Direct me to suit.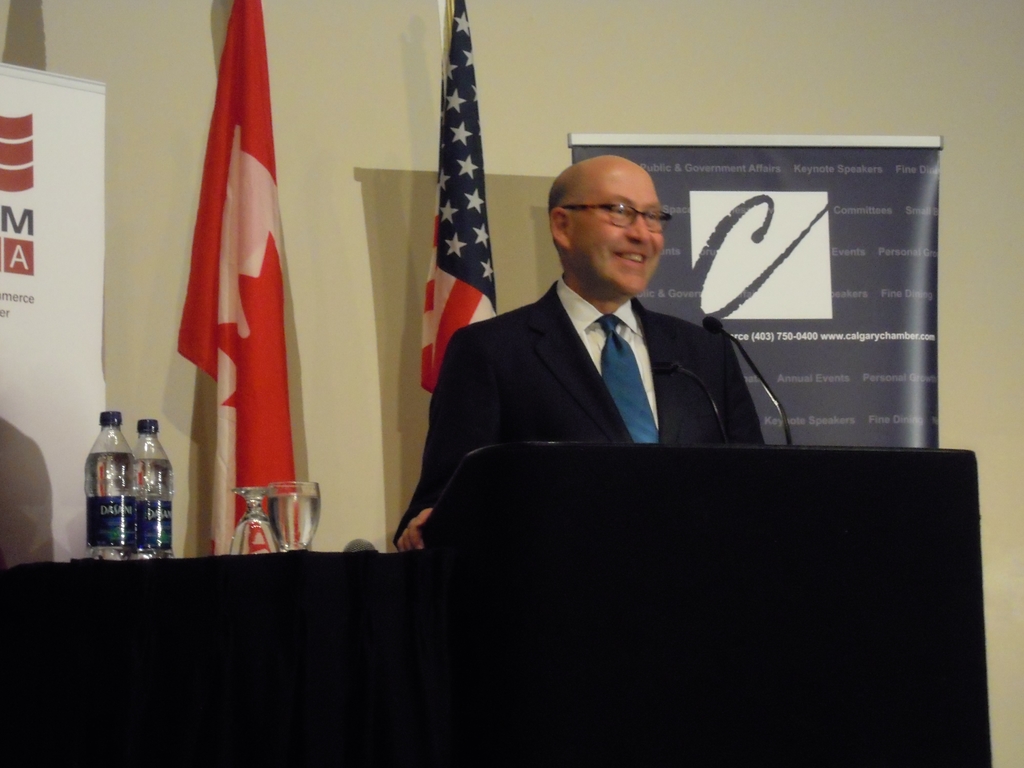
Direction: [432,214,759,484].
